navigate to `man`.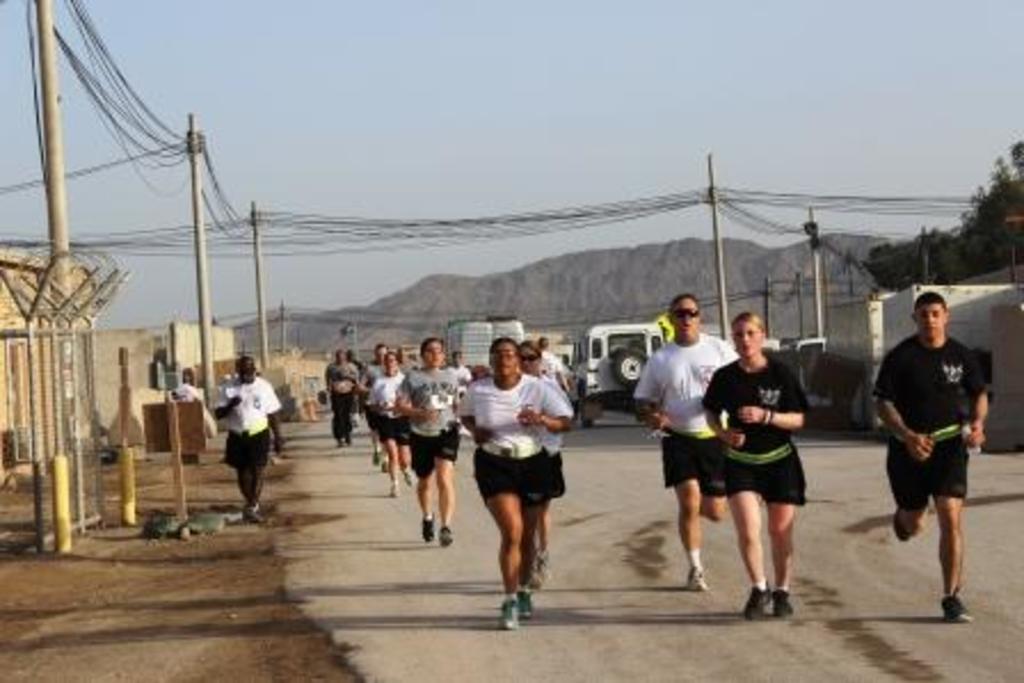
Navigation target: (635,286,743,592).
